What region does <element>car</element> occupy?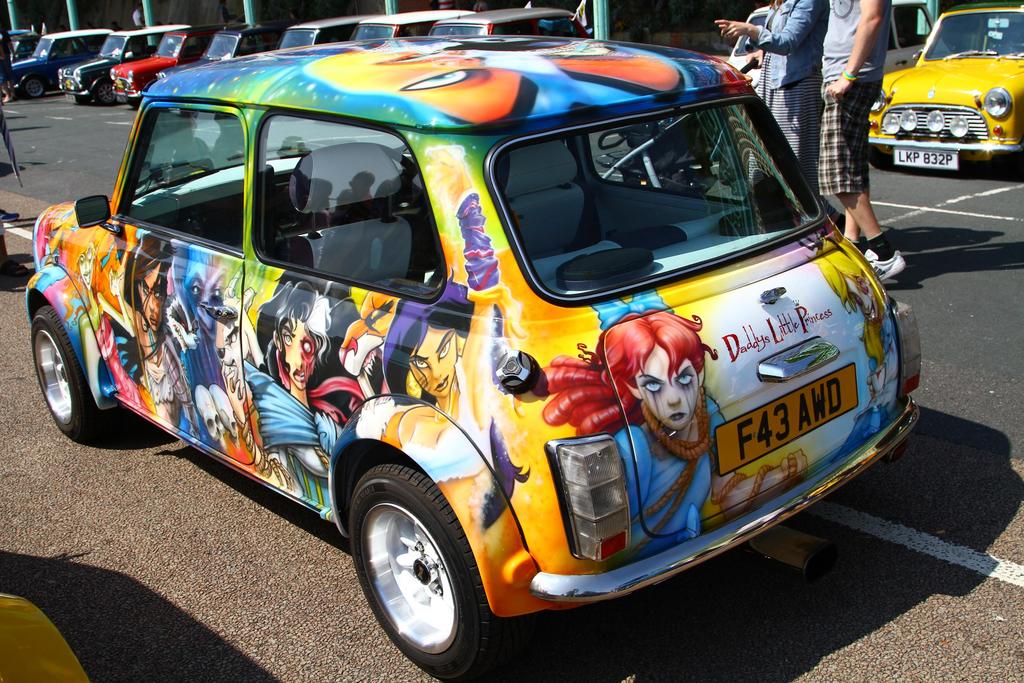
locate(56, 26, 164, 106).
